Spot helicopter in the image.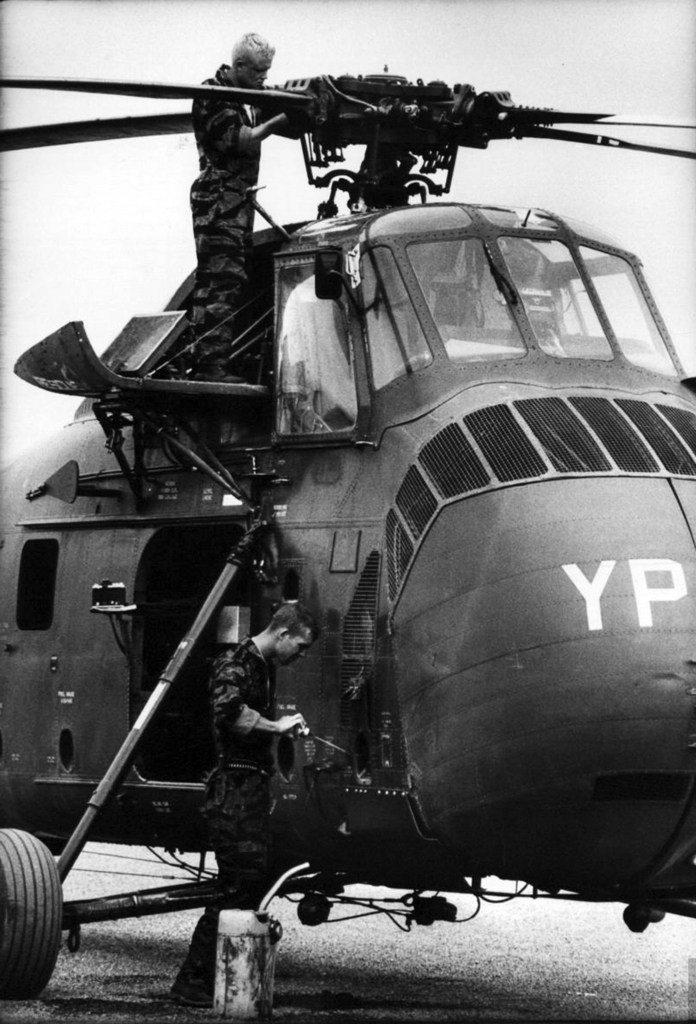
helicopter found at x1=0, y1=2, x2=695, y2=976.
